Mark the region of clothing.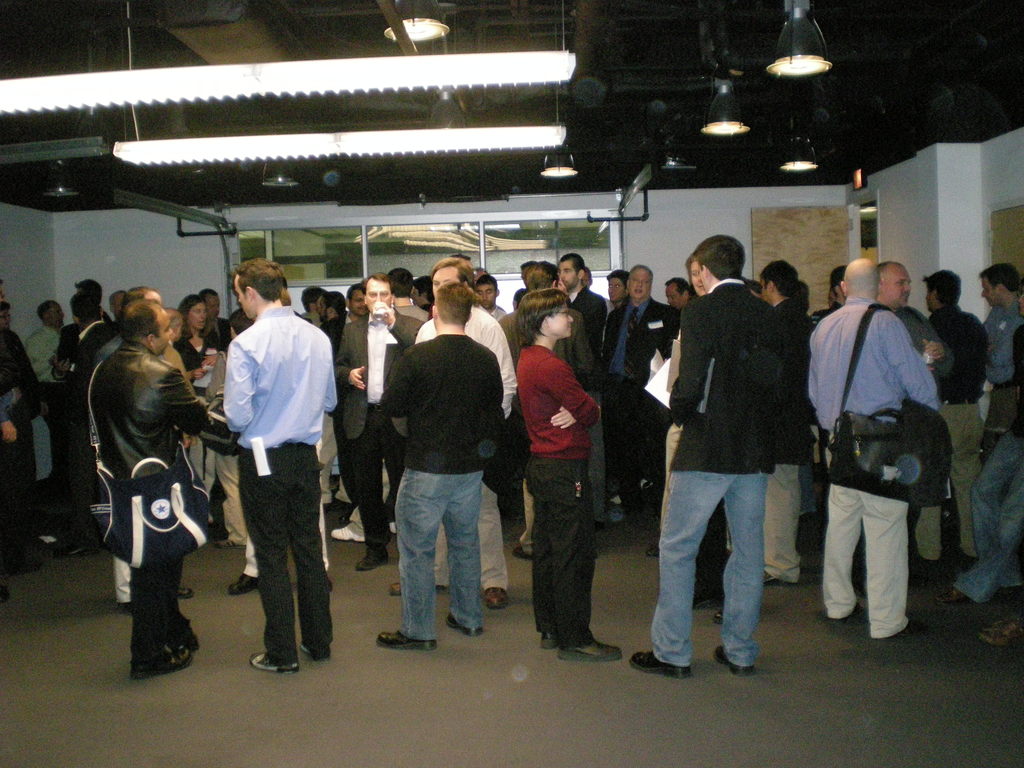
Region: 52 319 100 390.
